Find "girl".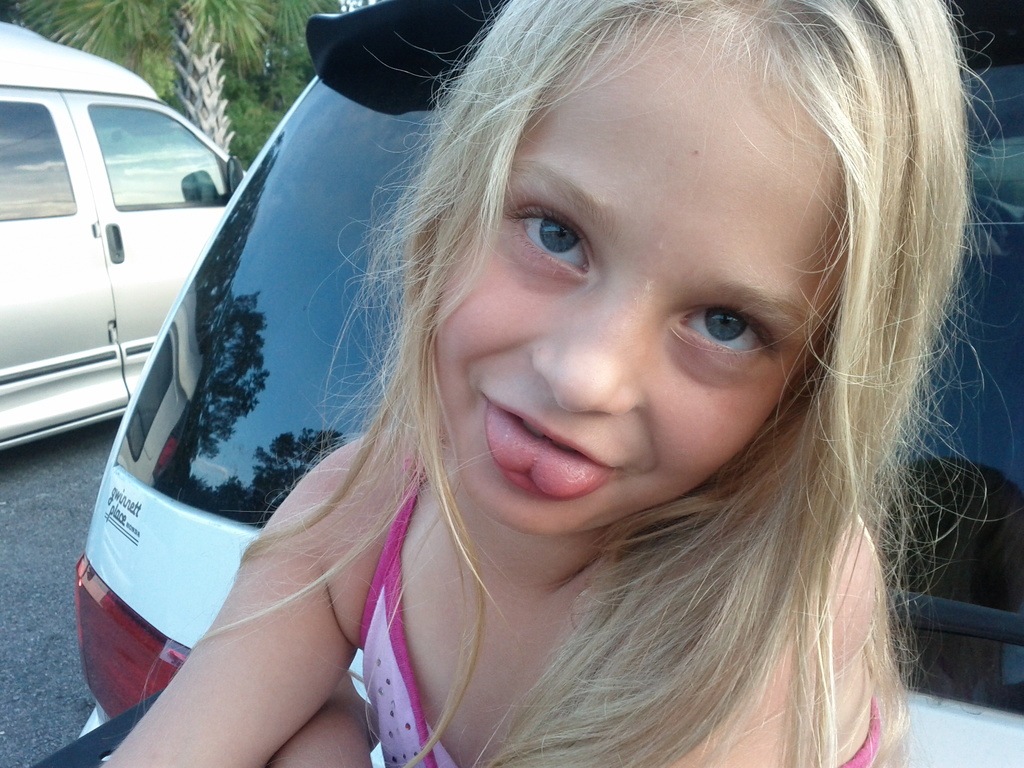
bbox=(95, 0, 986, 767).
